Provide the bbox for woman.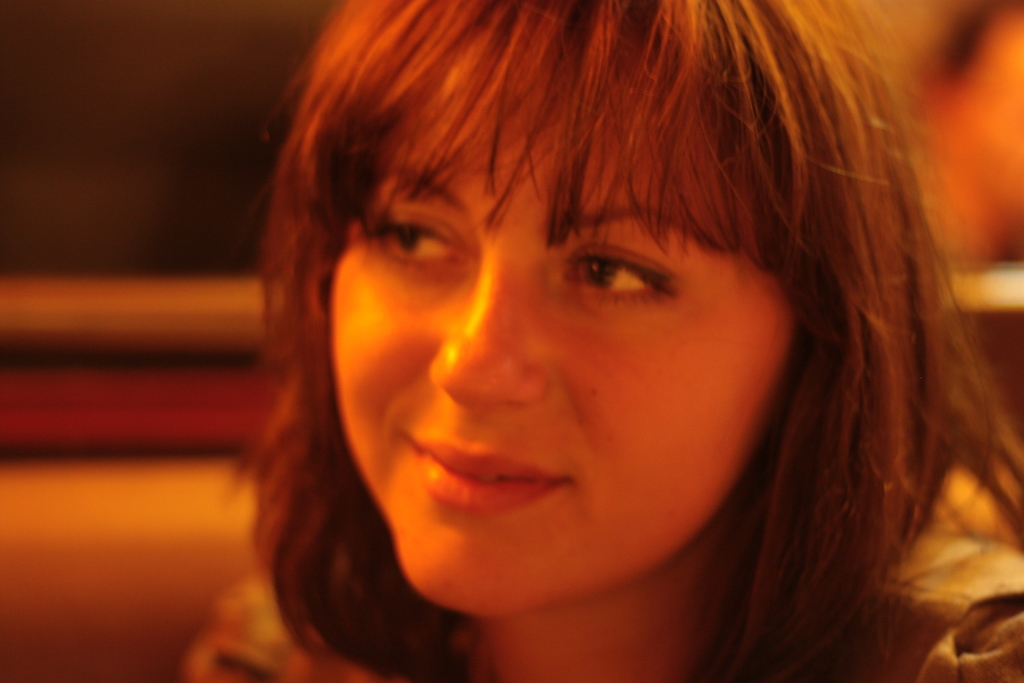
crop(172, 18, 997, 670).
